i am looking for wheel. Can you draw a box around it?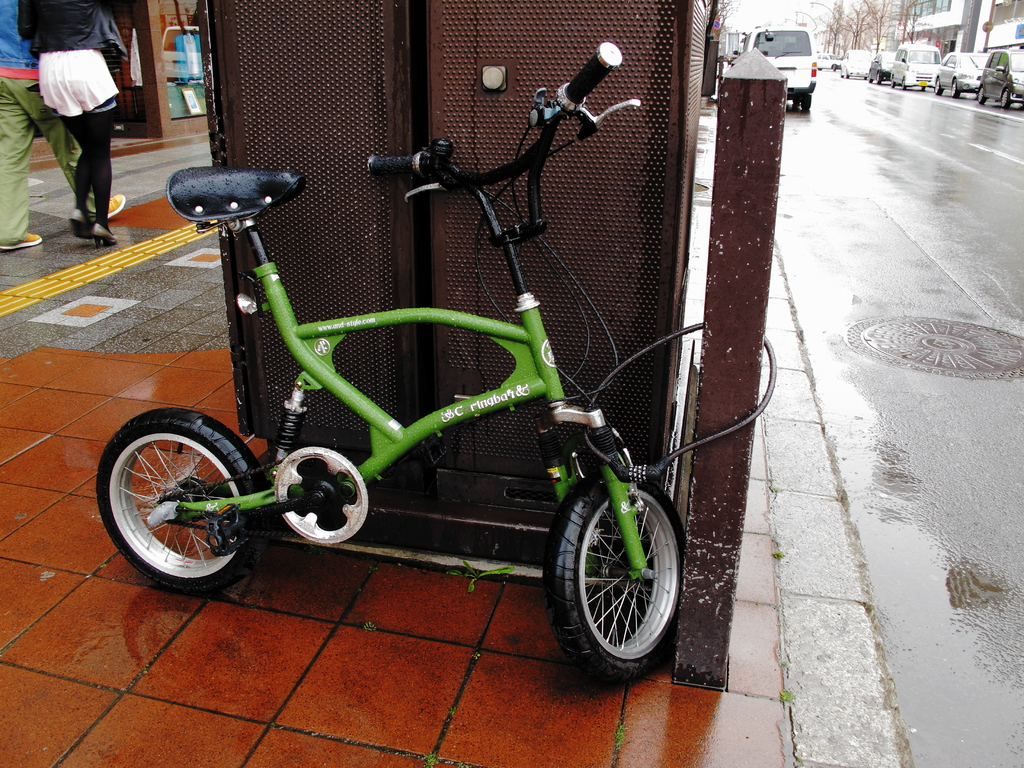
Sure, the bounding box is <region>996, 87, 1007, 109</region>.
